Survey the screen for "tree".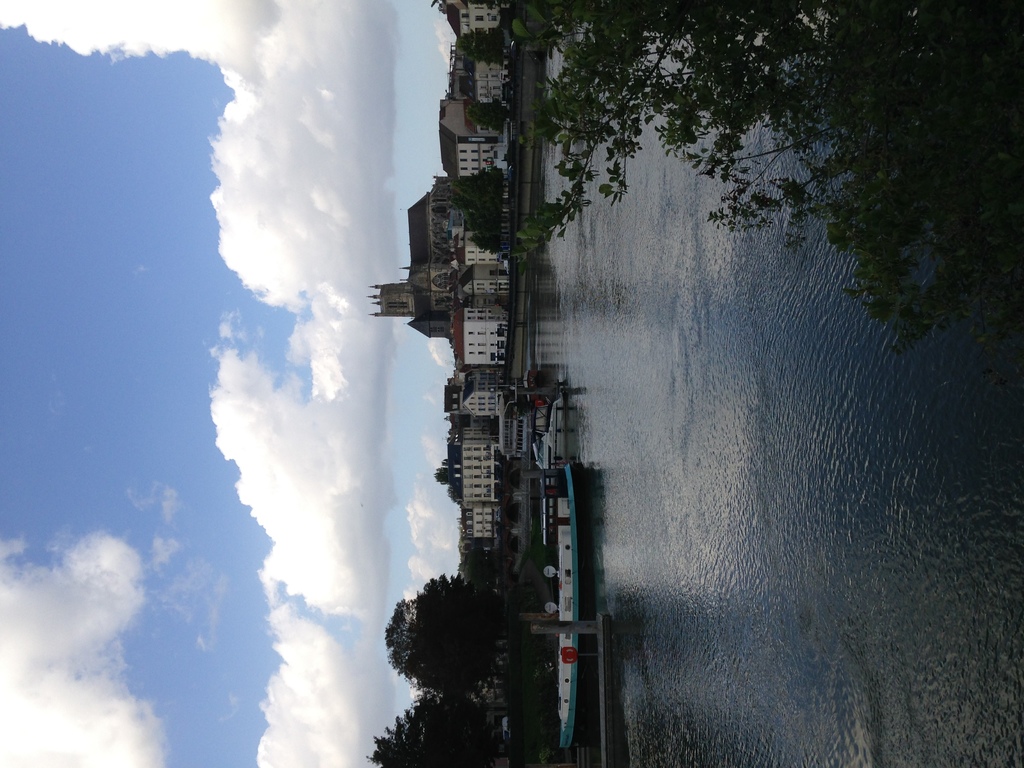
Survey found: 459:168:515:200.
